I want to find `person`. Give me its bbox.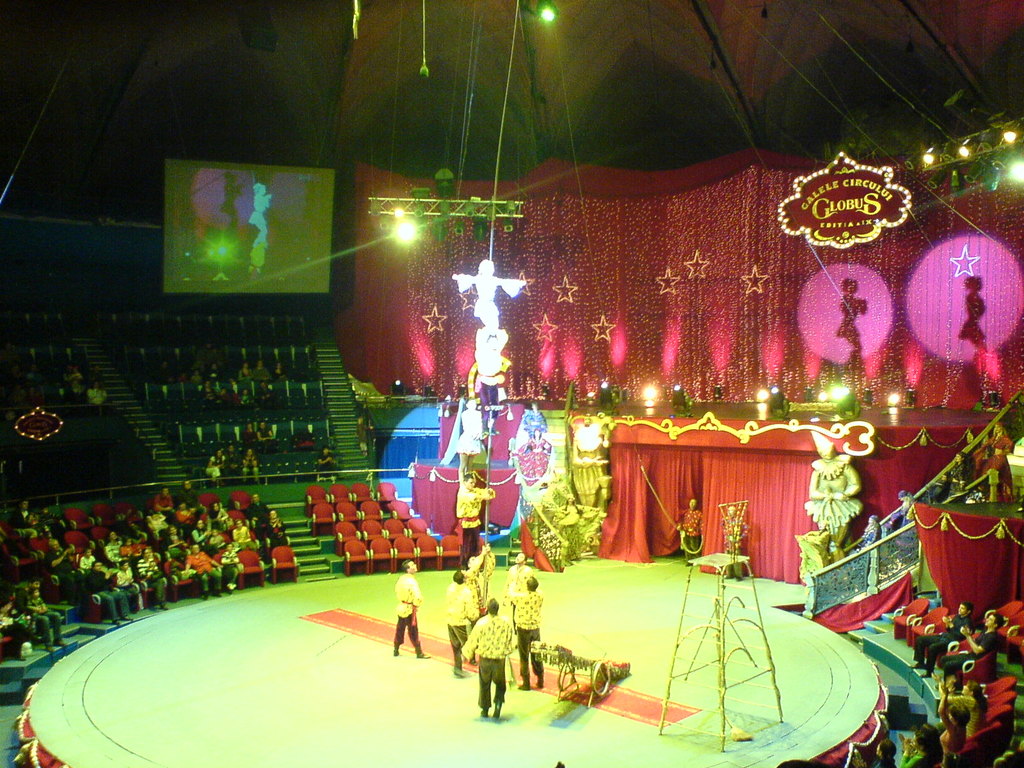
BBox(74, 366, 89, 396).
